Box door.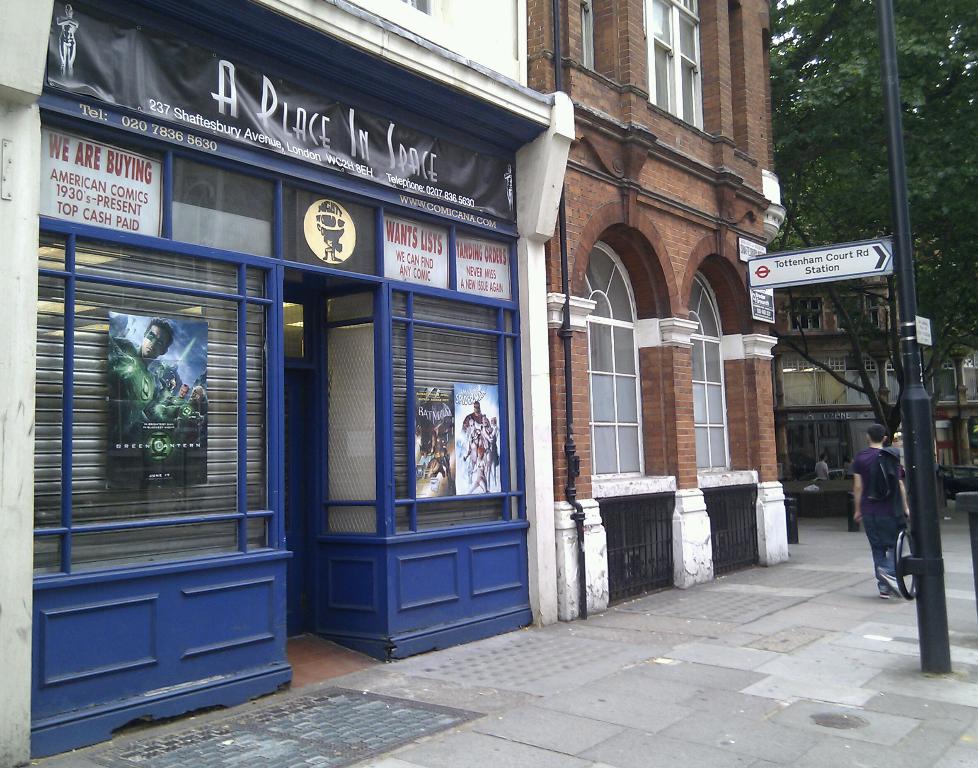
box=[284, 371, 306, 638].
